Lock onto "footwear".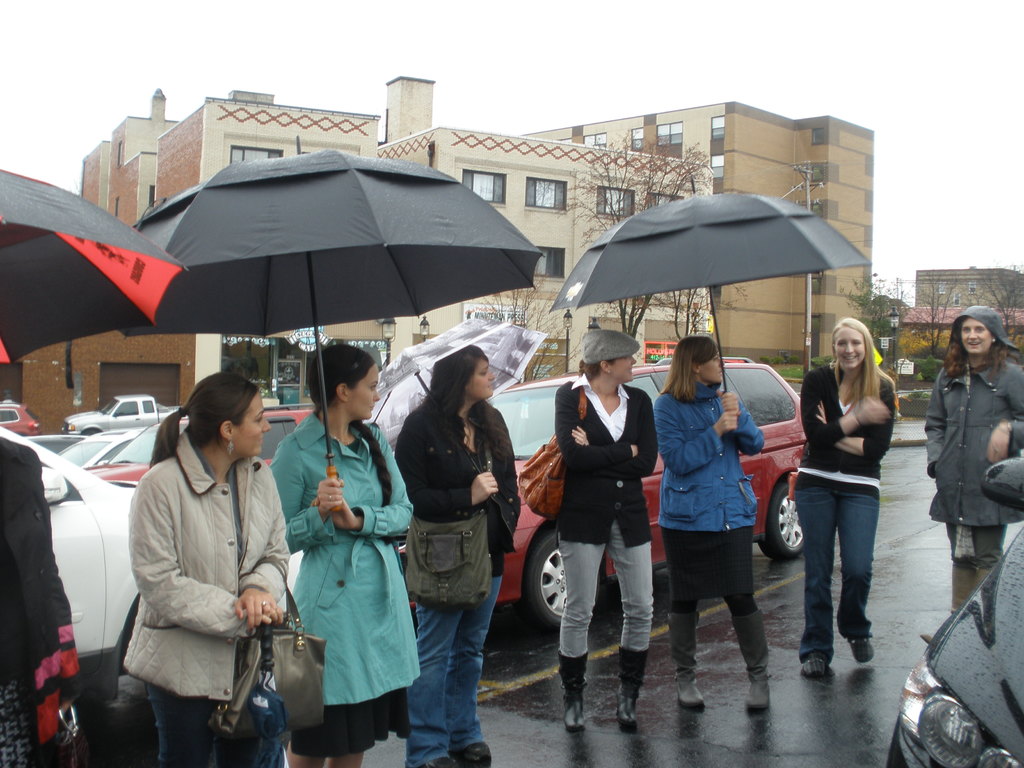
Locked: detection(426, 758, 461, 767).
